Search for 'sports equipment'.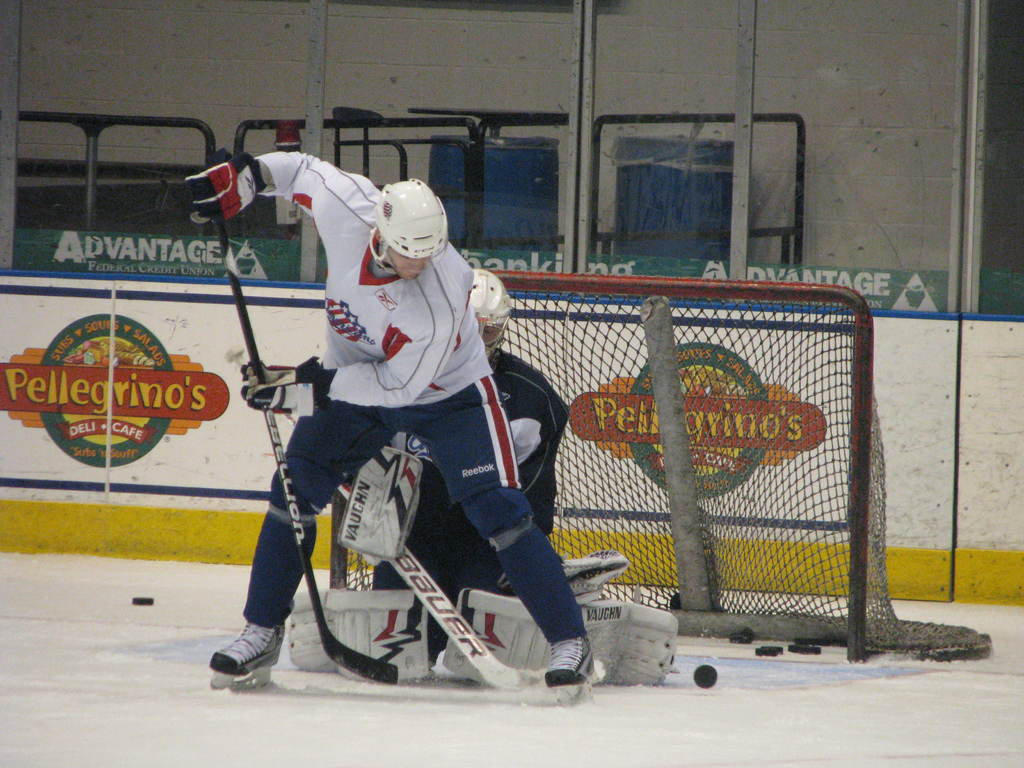
Found at 468,269,515,366.
